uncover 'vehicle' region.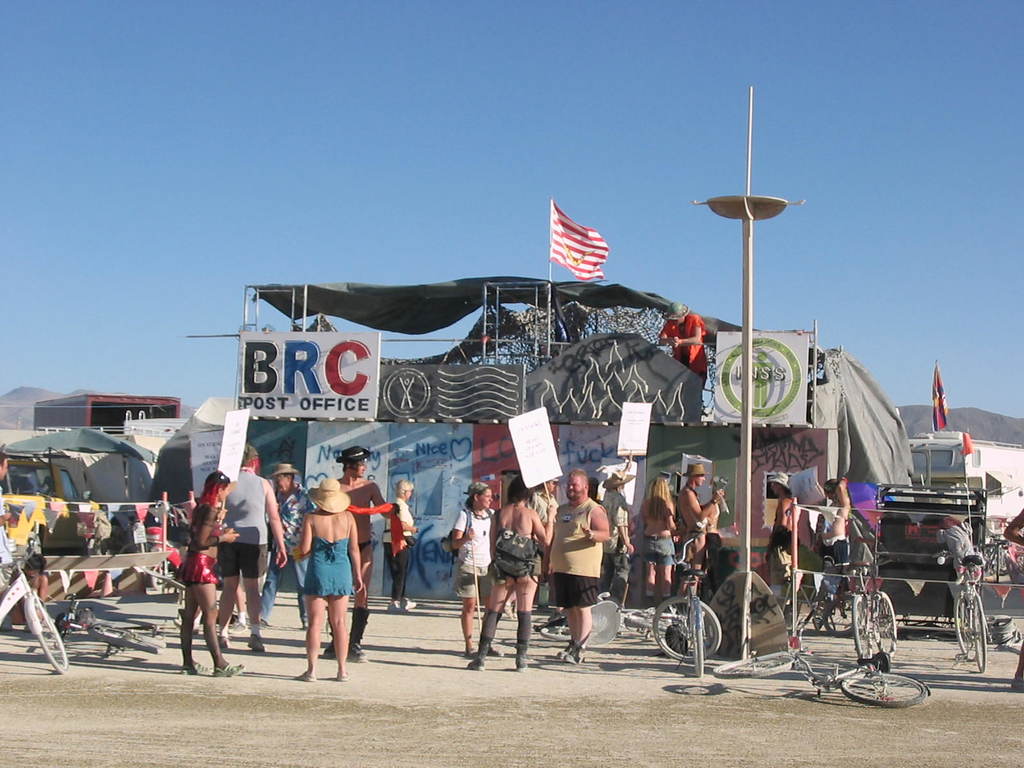
Uncovered: rect(716, 644, 936, 704).
